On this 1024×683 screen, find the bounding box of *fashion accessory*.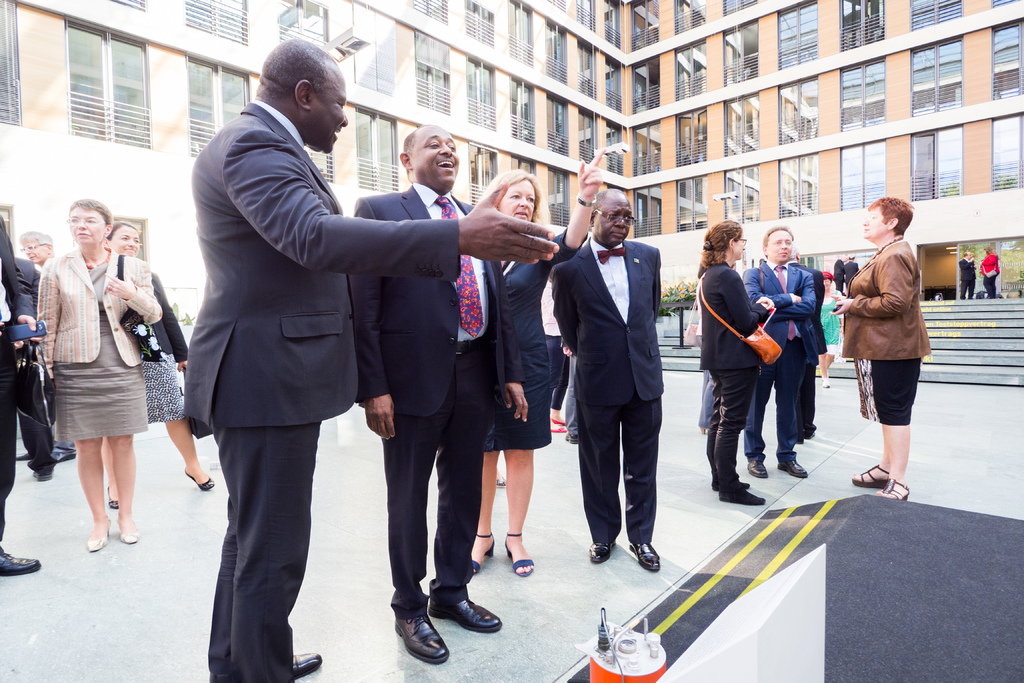
Bounding box: <bbox>108, 485, 118, 509</bbox>.
